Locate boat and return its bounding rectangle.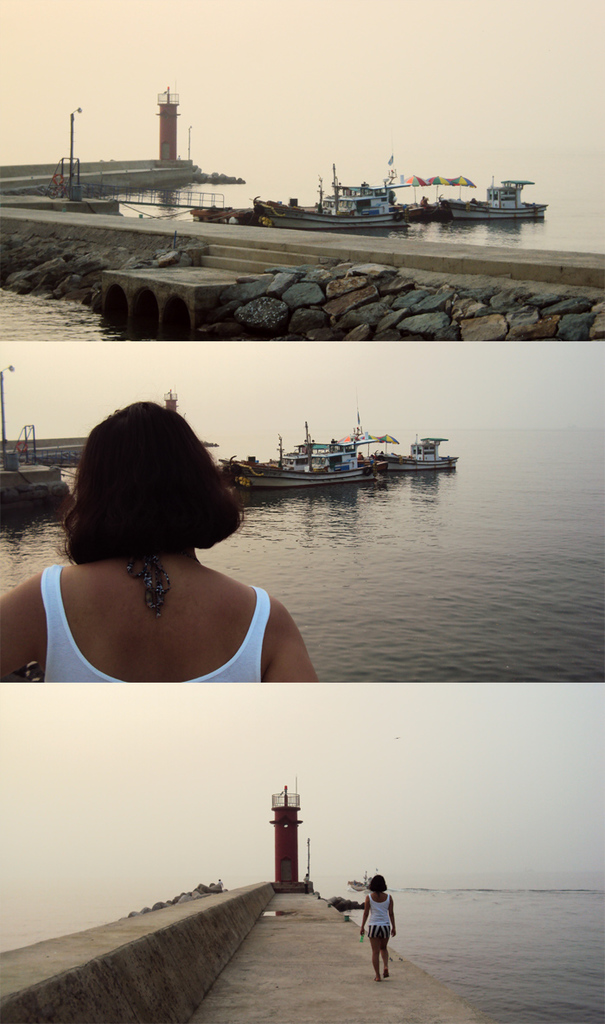
(left=189, top=206, right=257, bottom=224).
